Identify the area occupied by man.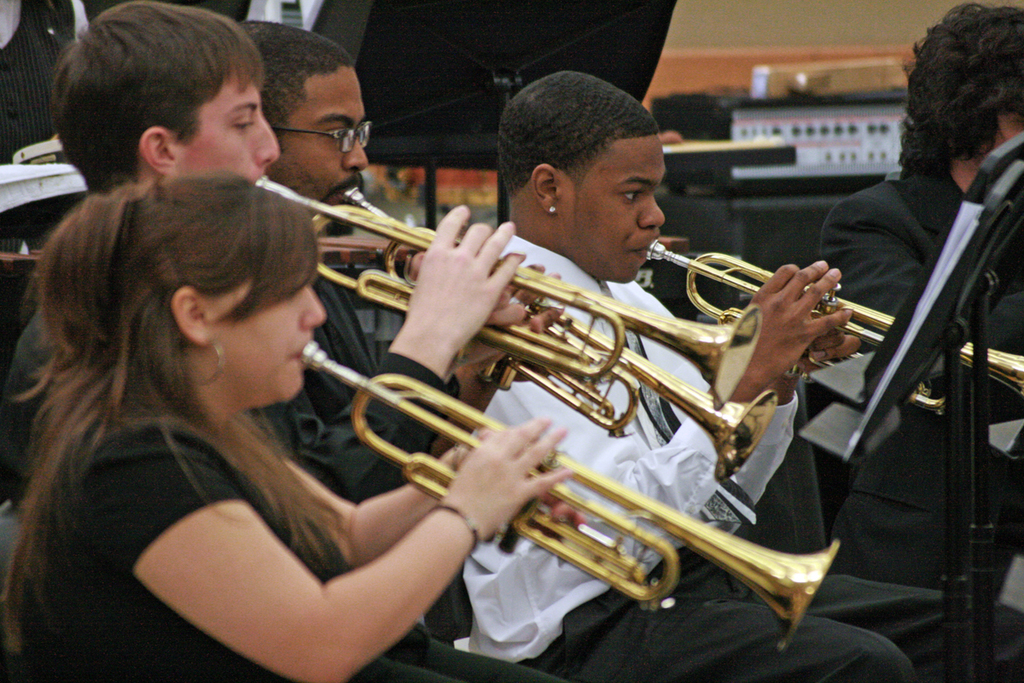
Area: select_region(463, 70, 949, 682).
